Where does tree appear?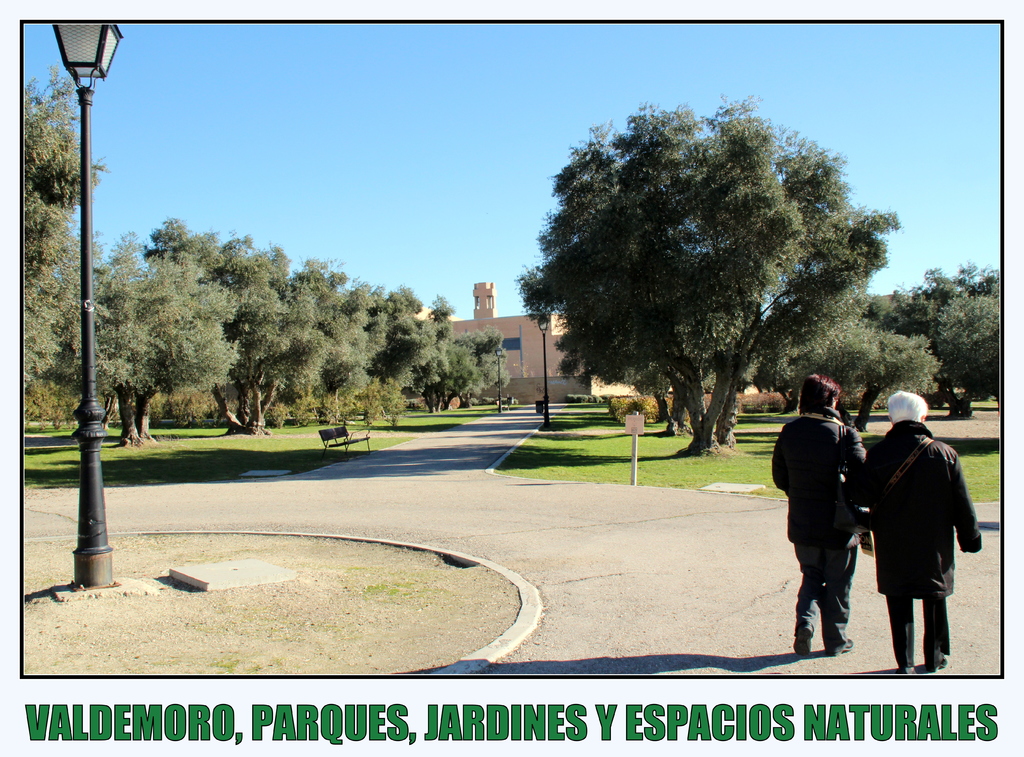
Appears at <region>79, 224, 239, 447</region>.
